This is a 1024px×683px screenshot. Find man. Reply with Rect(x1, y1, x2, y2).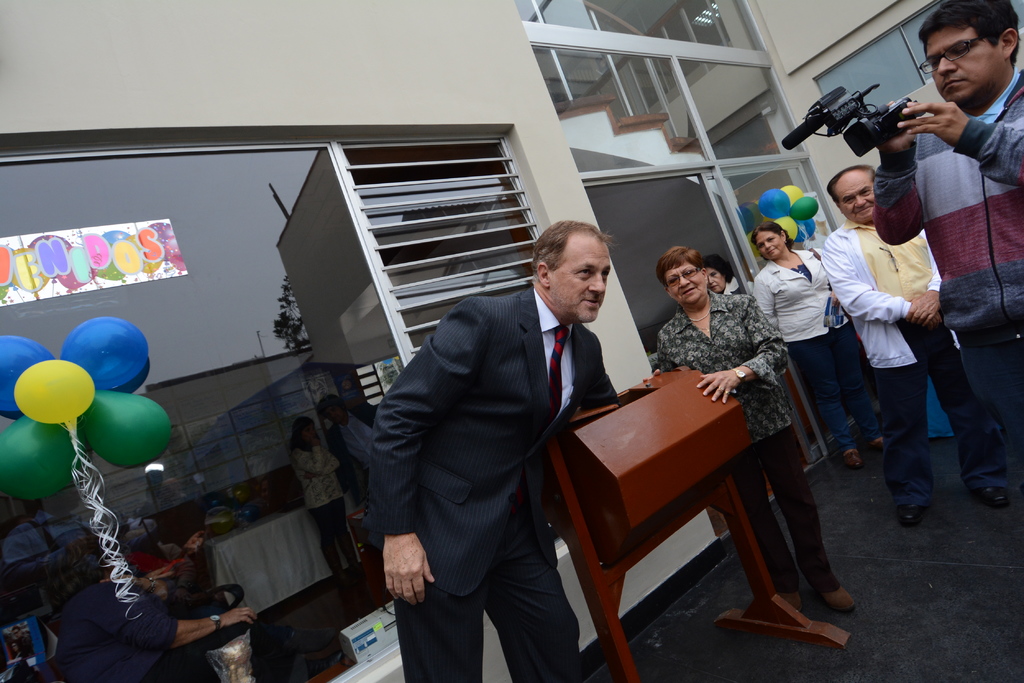
Rect(865, 0, 1023, 559).
